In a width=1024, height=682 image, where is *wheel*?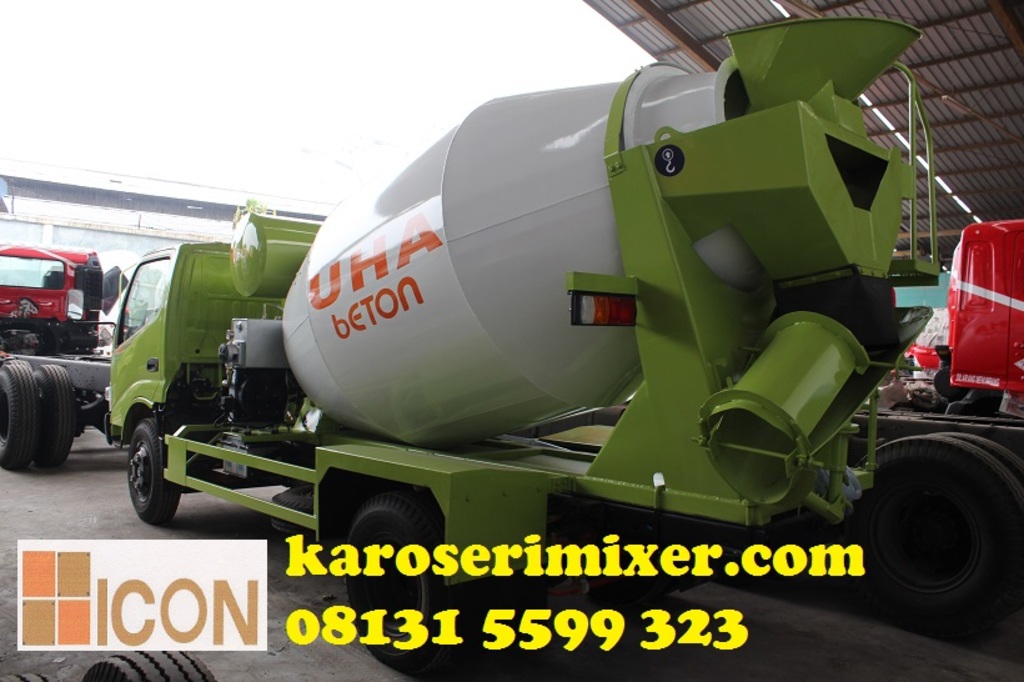
{"x1": 270, "y1": 487, "x2": 318, "y2": 538}.
